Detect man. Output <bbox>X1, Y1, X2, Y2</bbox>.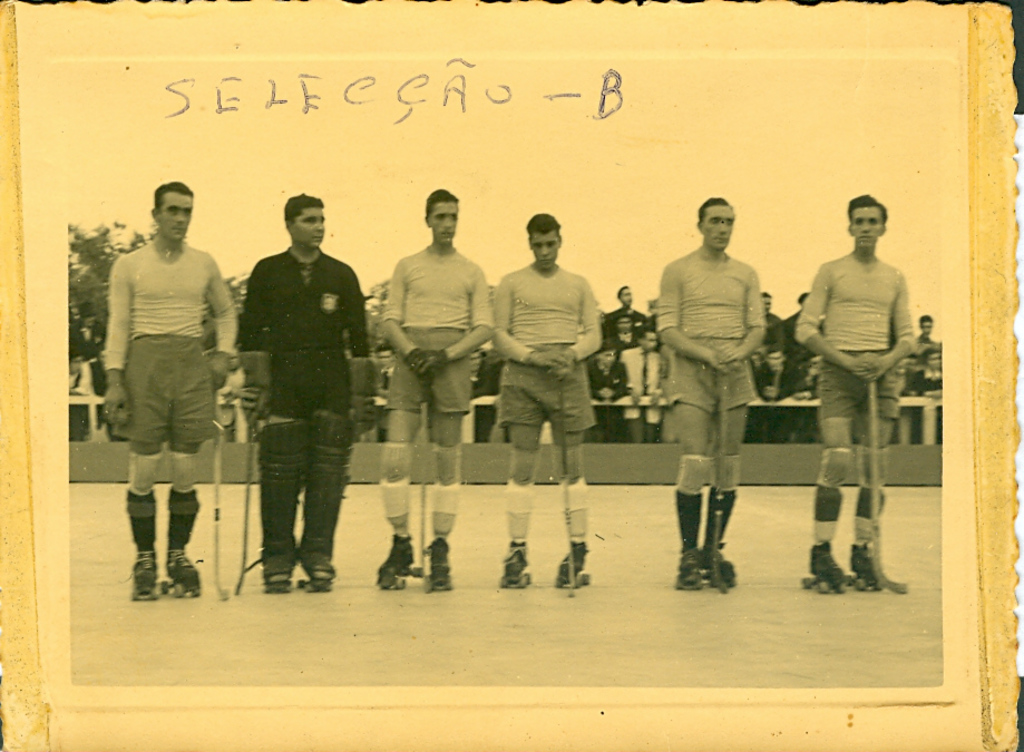
<bbox>793, 350, 821, 395</bbox>.
